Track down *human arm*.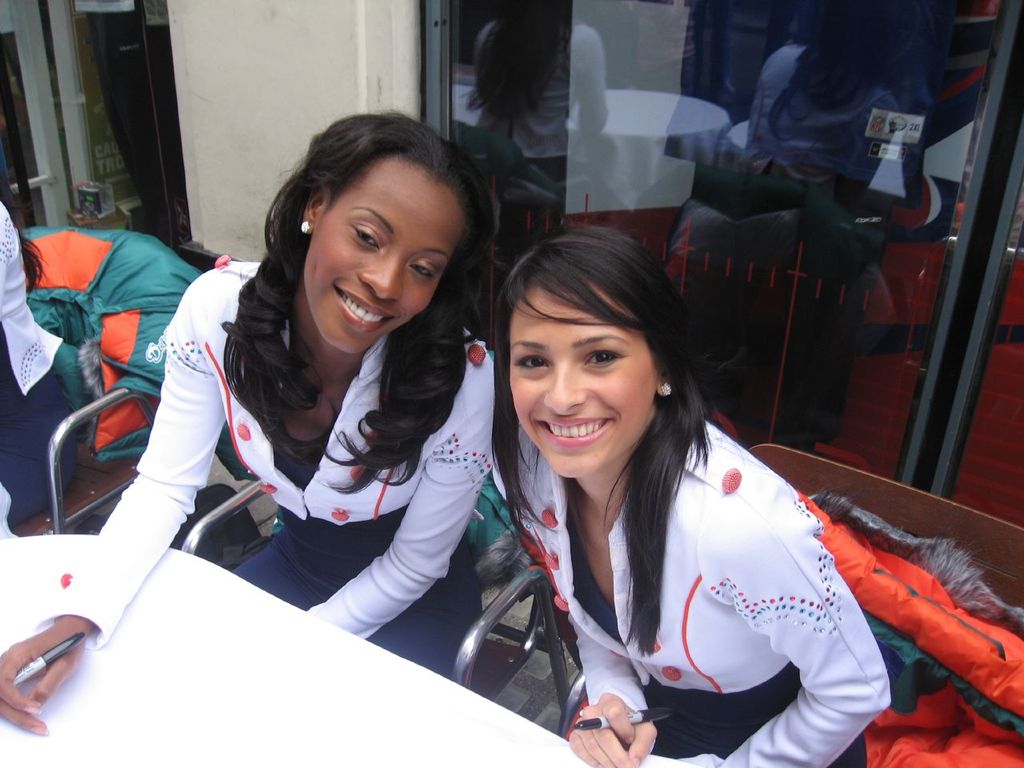
Tracked to bbox(680, 482, 889, 767).
